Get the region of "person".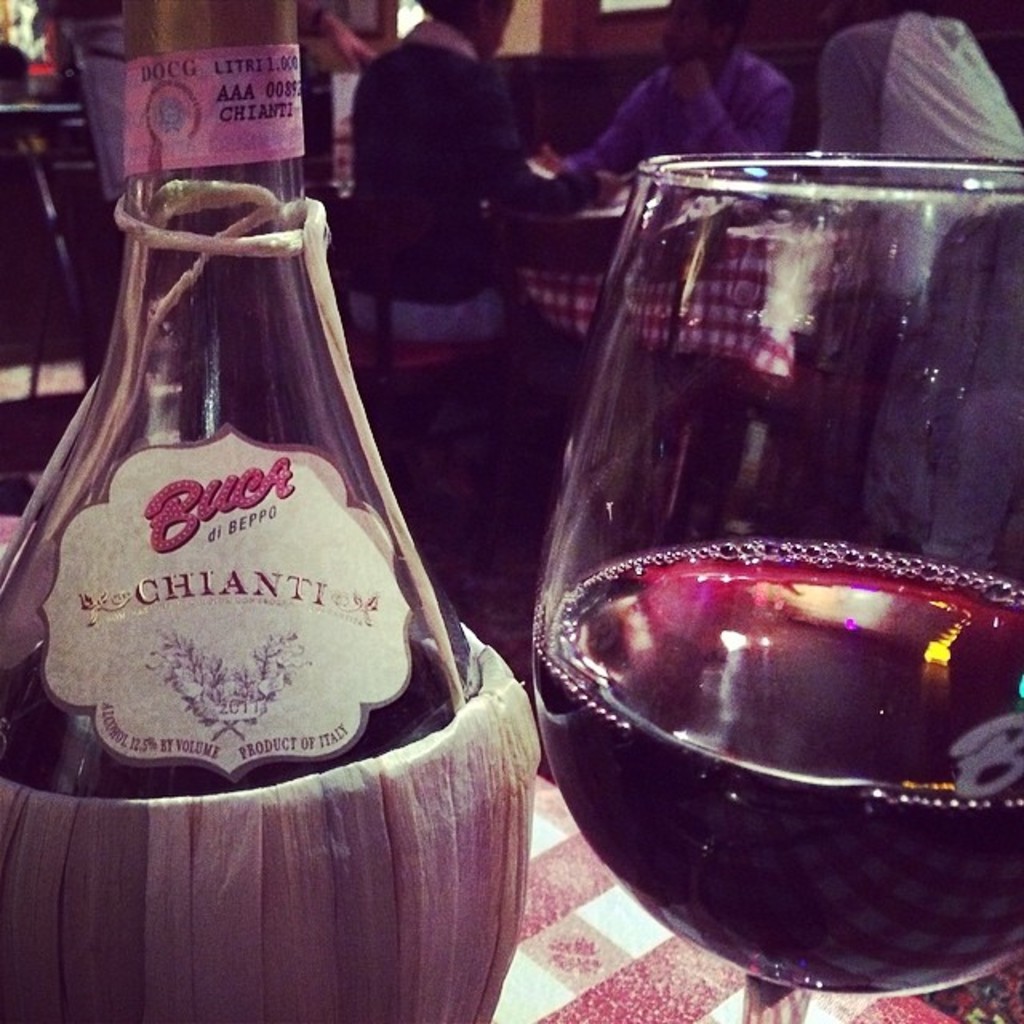
542 0 795 202.
